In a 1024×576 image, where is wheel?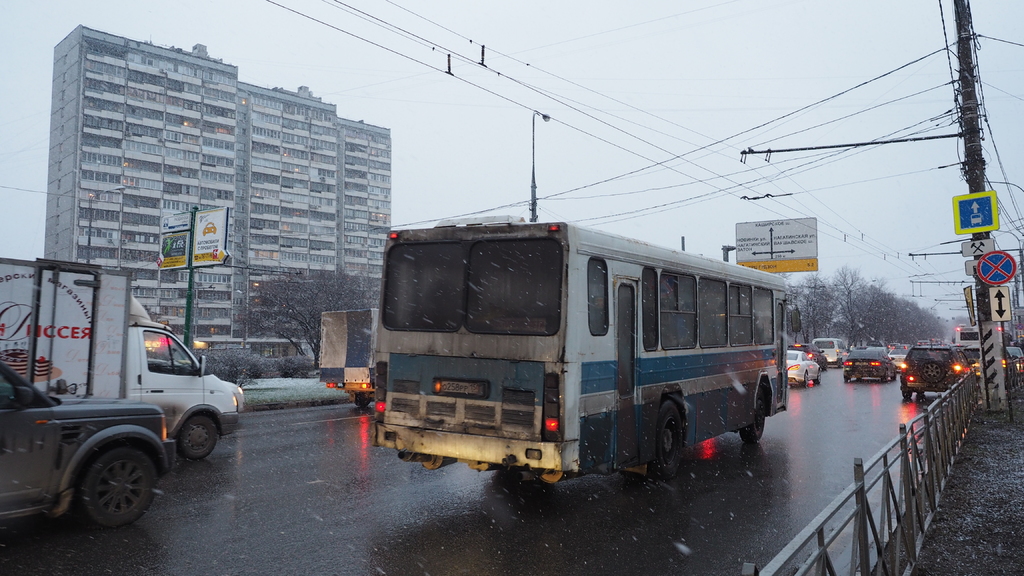
845/373/856/383.
